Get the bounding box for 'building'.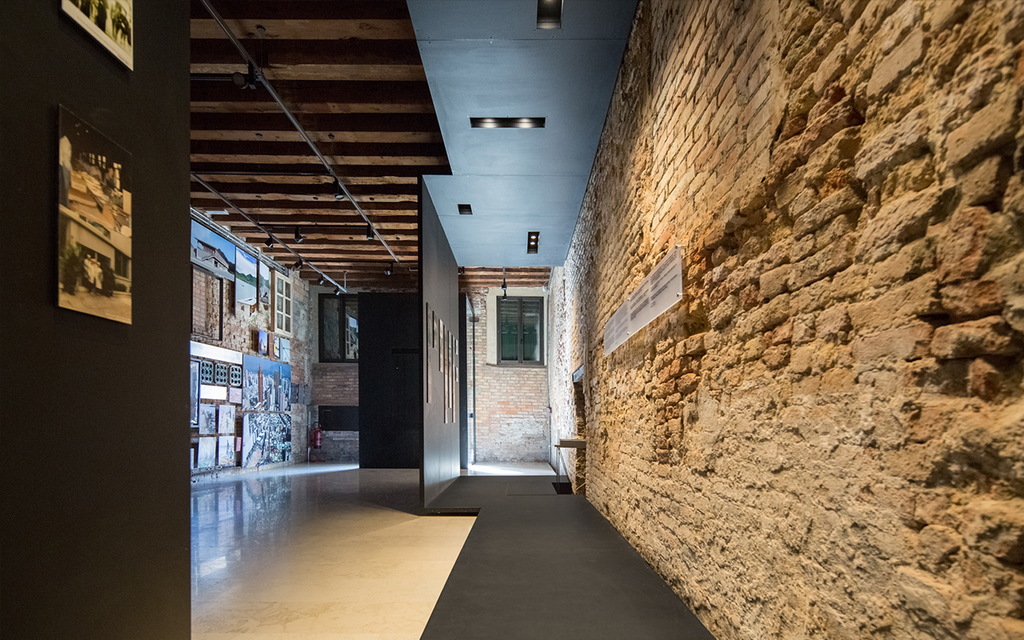
bbox=(0, 0, 1023, 639).
